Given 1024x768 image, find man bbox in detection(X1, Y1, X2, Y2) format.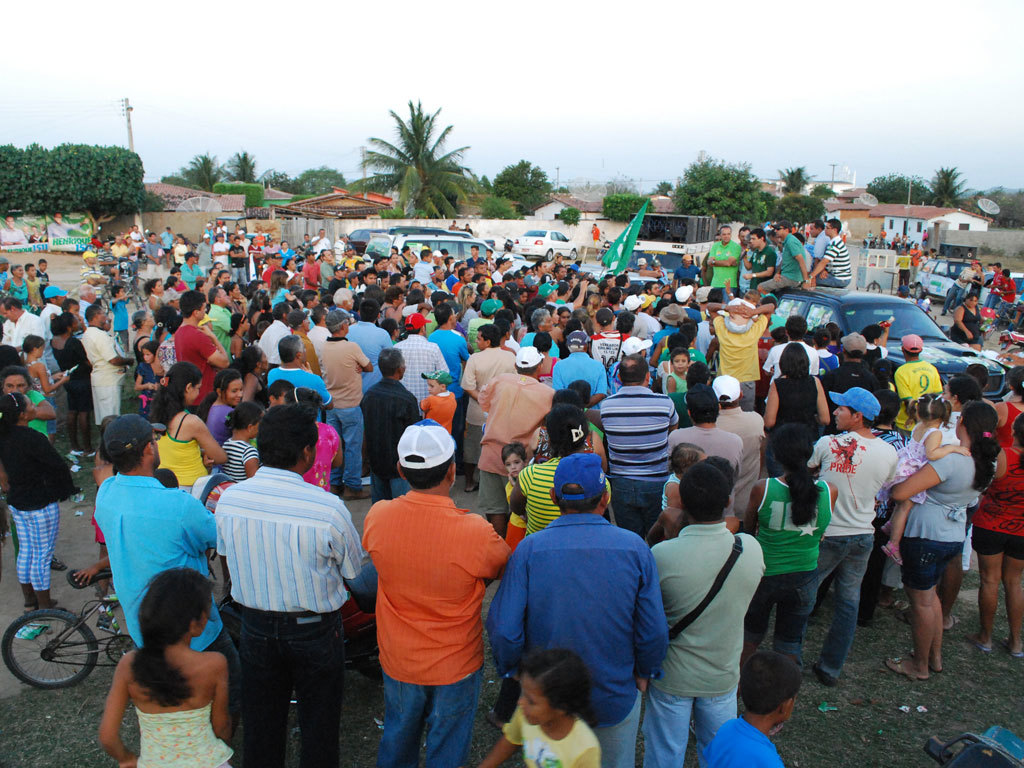
detection(78, 249, 107, 296).
